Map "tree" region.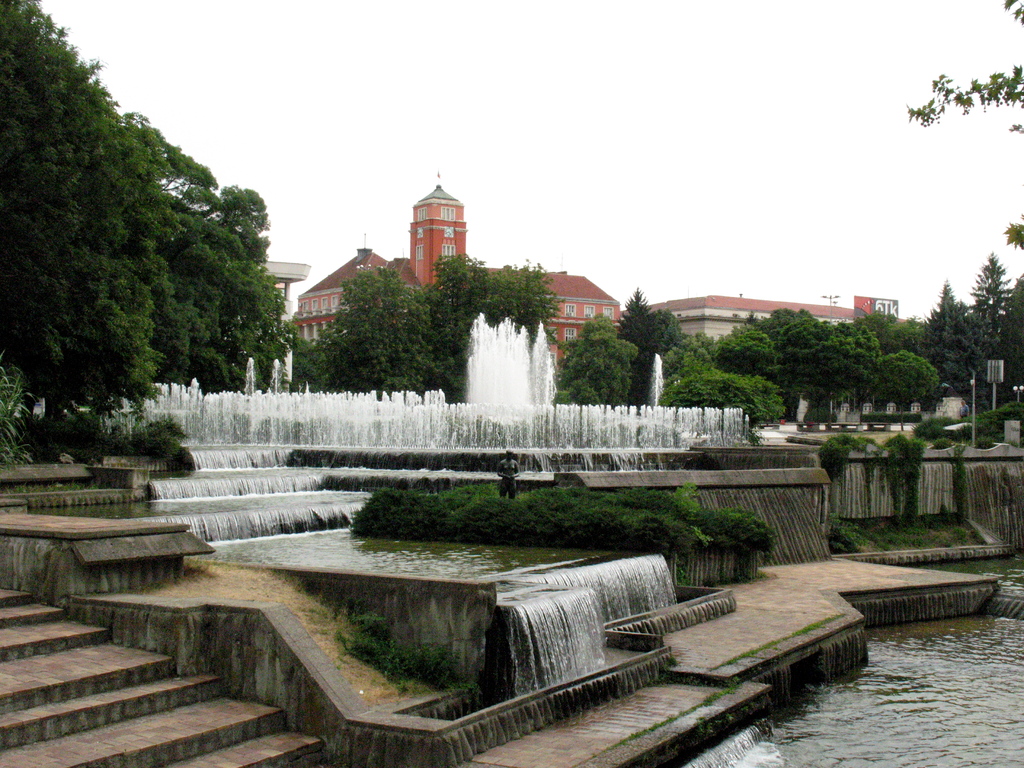
Mapped to <box>773,300,886,420</box>.
